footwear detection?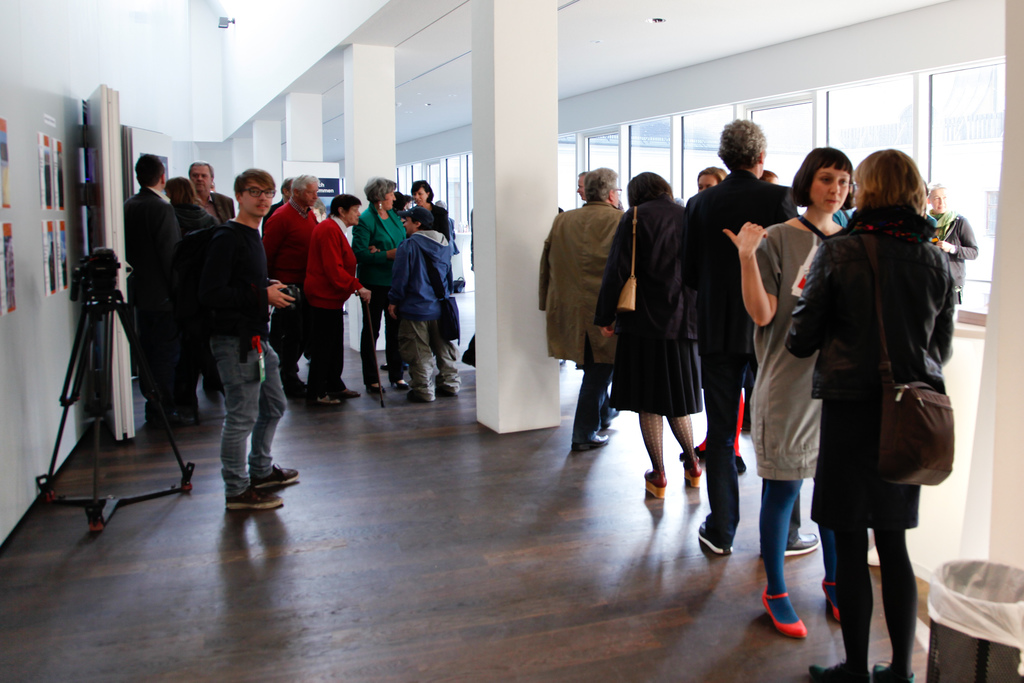
(left=808, top=659, right=868, bottom=682)
